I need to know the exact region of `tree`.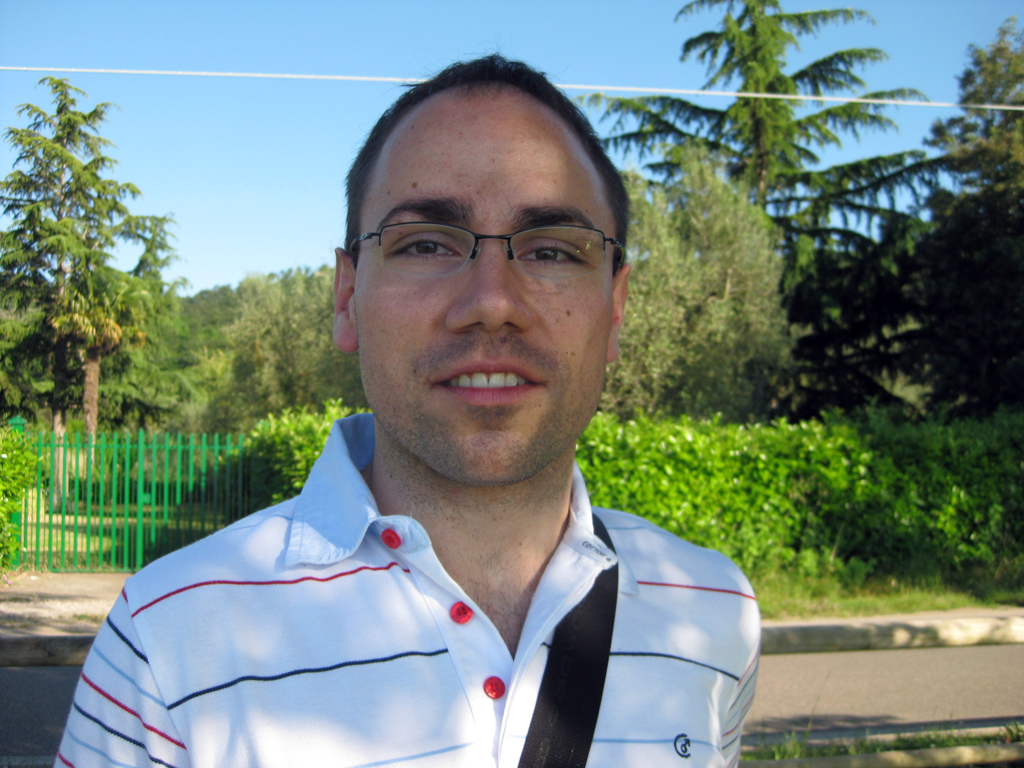
Region: locate(0, 198, 78, 513).
